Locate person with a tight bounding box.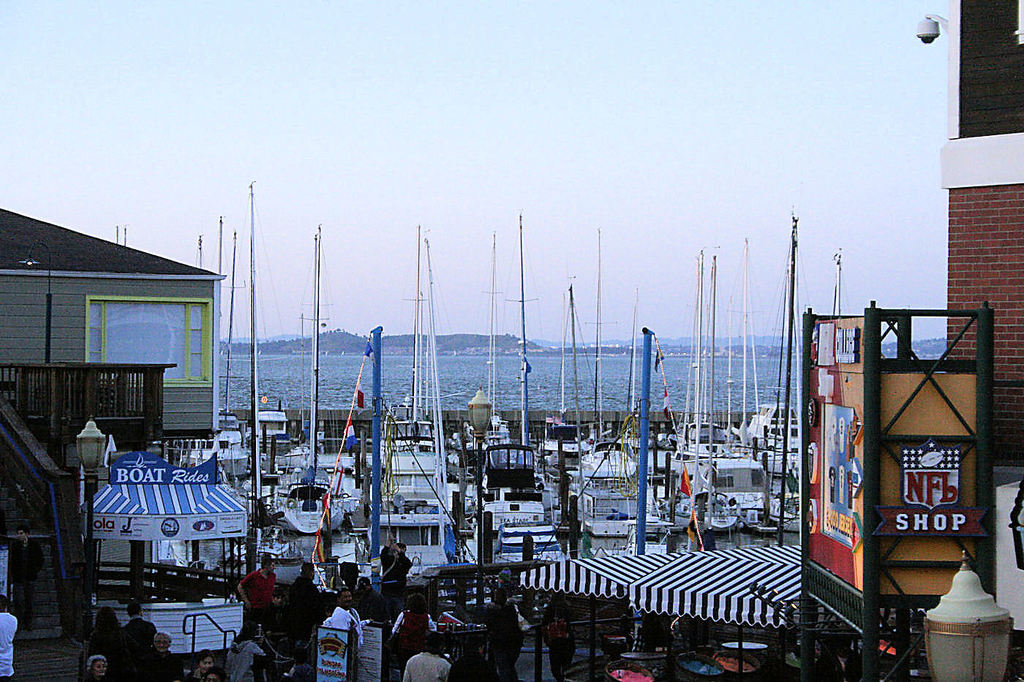
287:563:324:651.
